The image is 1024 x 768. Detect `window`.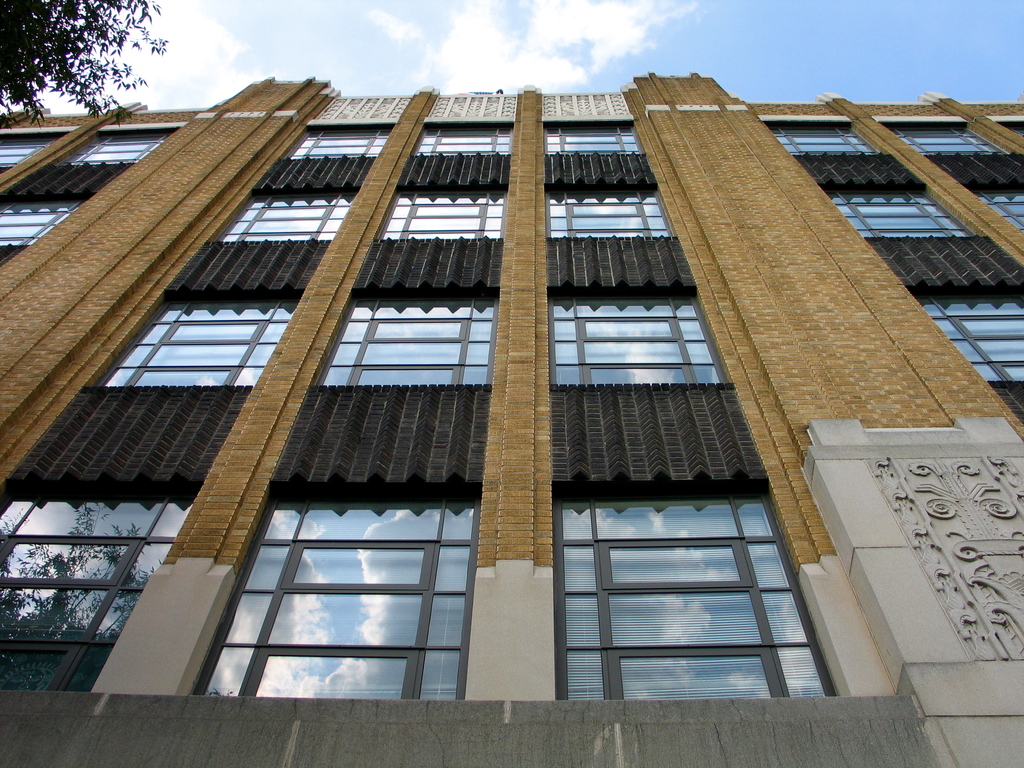
Detection: 543,183,671,239.
